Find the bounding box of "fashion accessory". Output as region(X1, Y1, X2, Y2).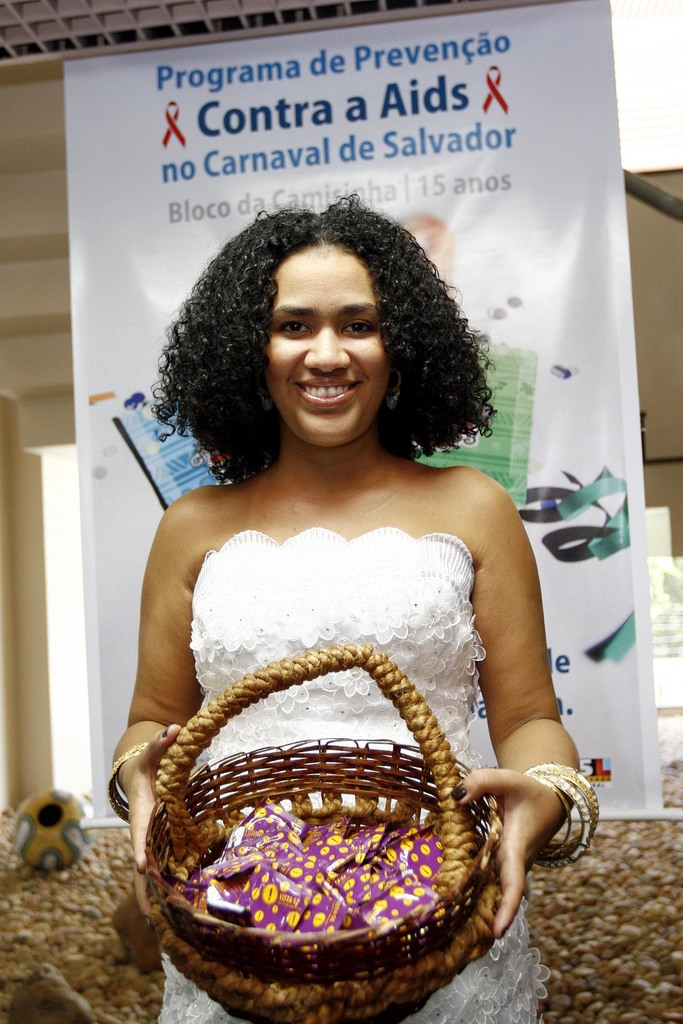
region(105, 741, 151, 825).
